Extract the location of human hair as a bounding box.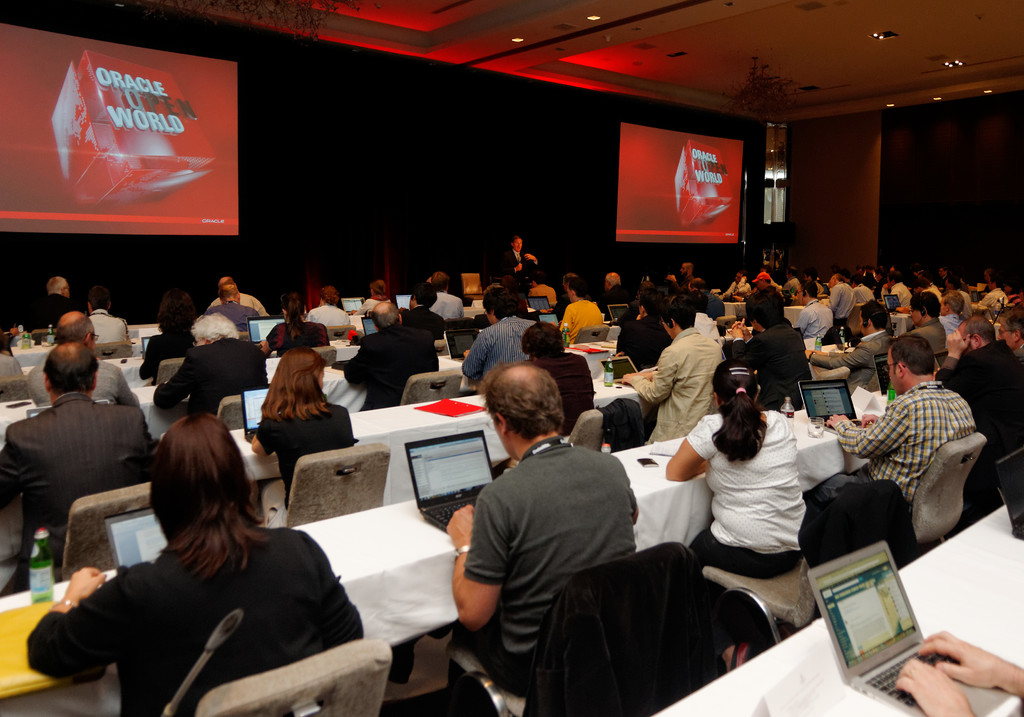
[x1=909, y1=290, x2=941, y2=318].
